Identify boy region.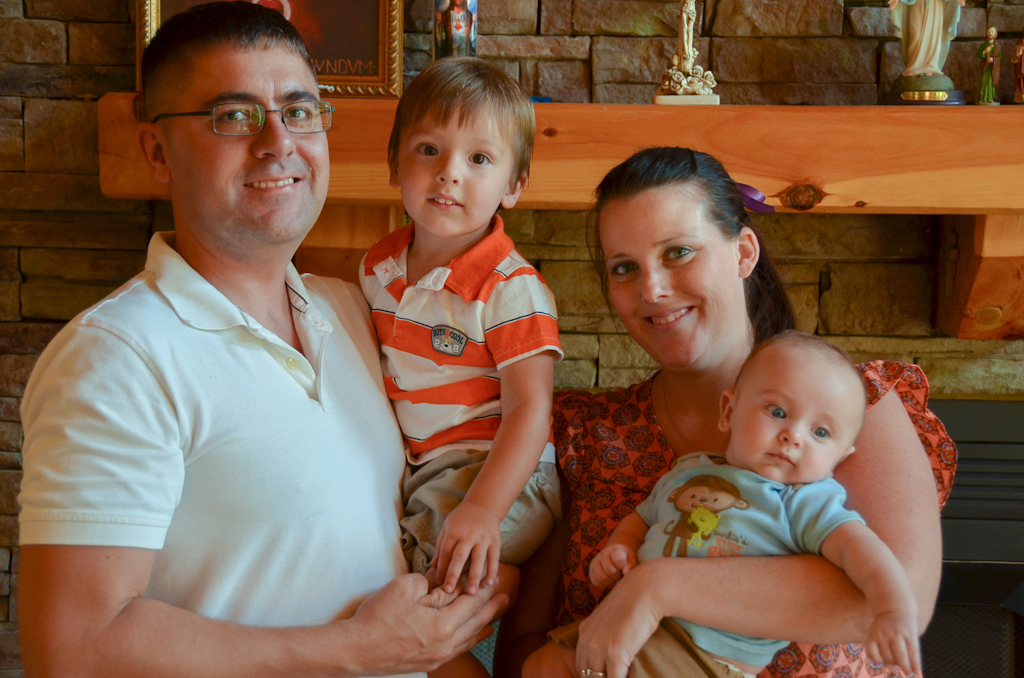
Region: Rect(586, 326, 924, 677).
